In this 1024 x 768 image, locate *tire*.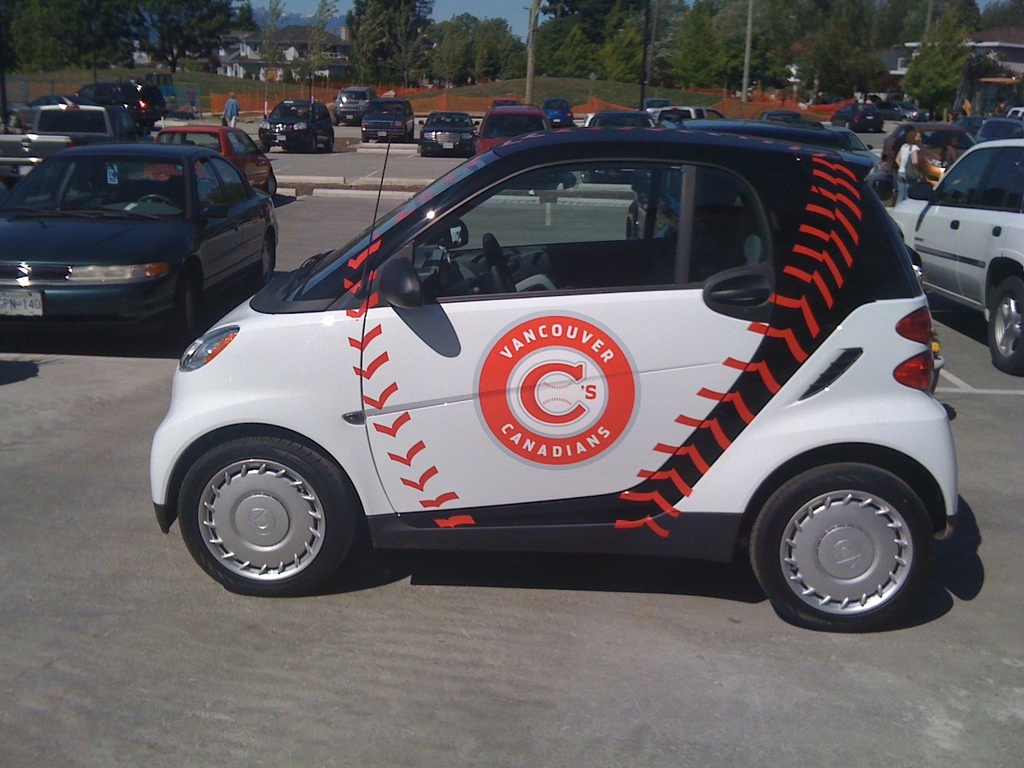
Bounding box: 164:407:375:595.
